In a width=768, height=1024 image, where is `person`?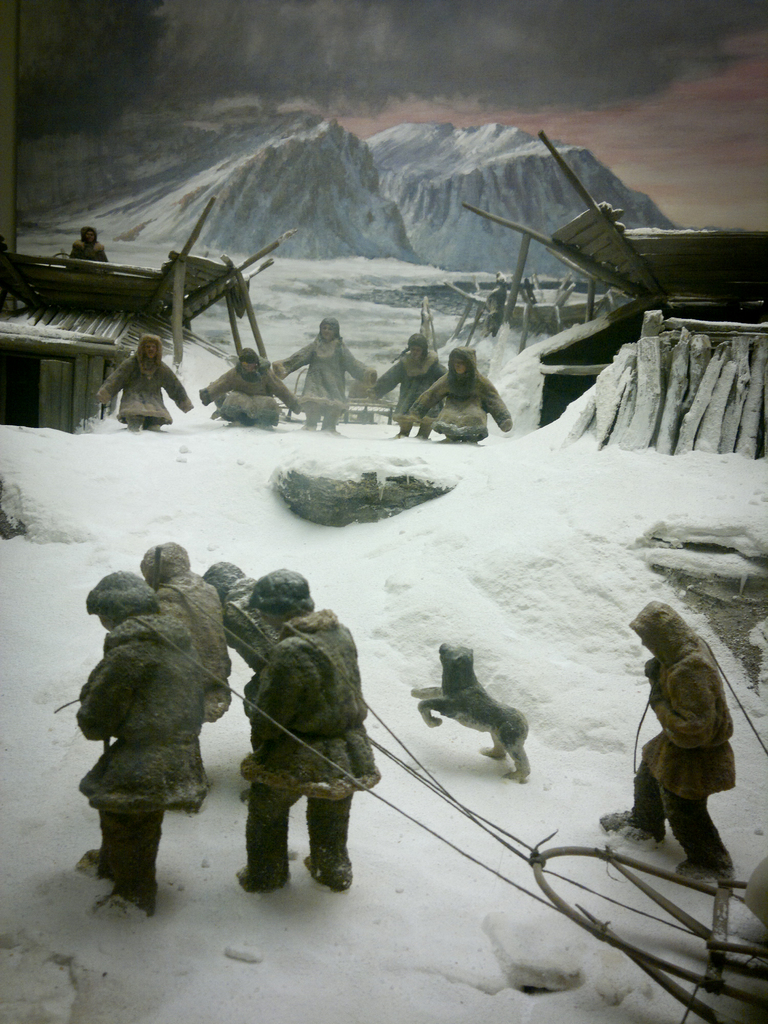
rect(593, 588, 735, 884).
